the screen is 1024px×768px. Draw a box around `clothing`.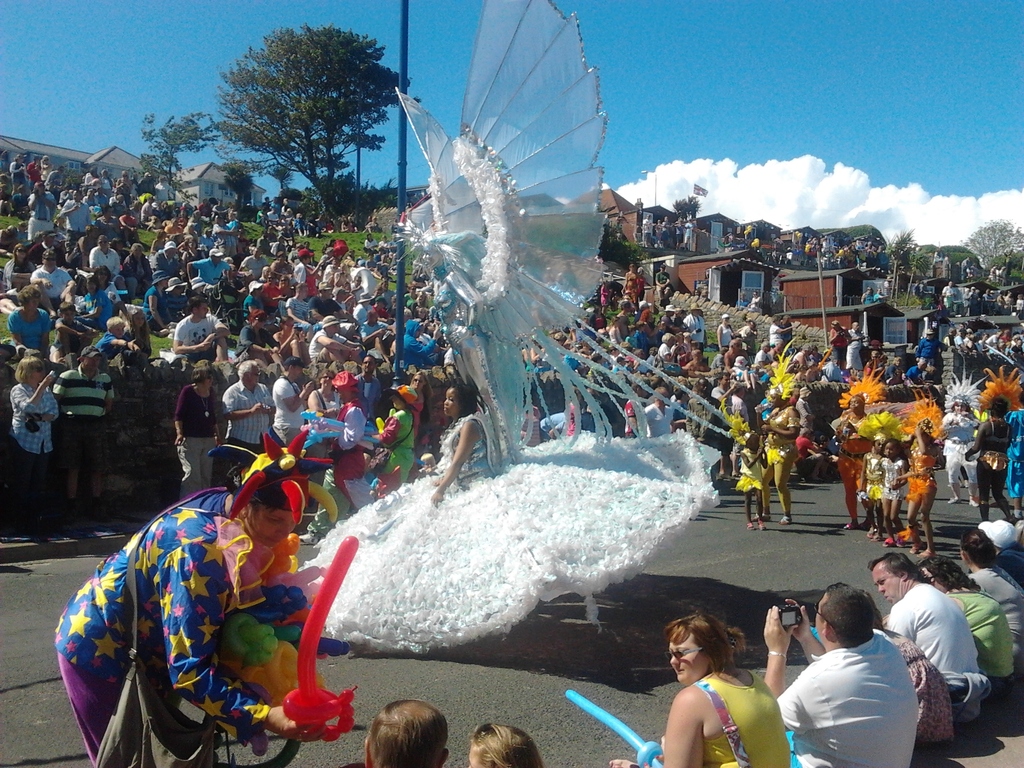
(x1=49, y1=474, x2=268, y2=766).
